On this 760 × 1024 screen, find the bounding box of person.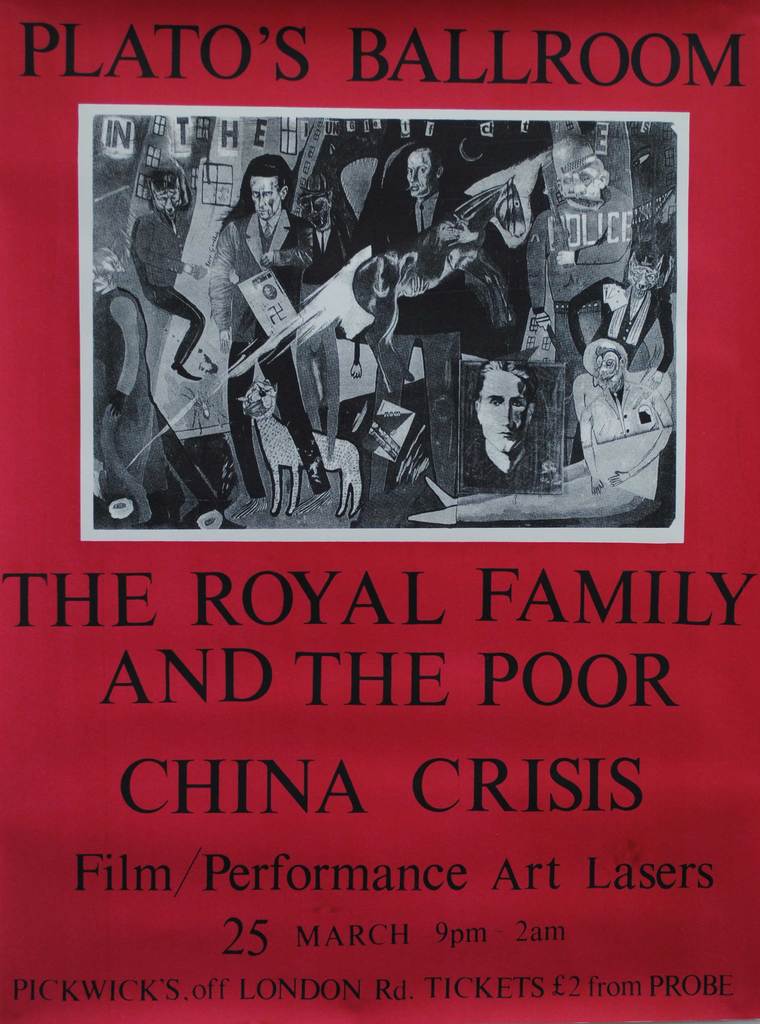
Bounding box: Rect(129, 163, 208, 385).
